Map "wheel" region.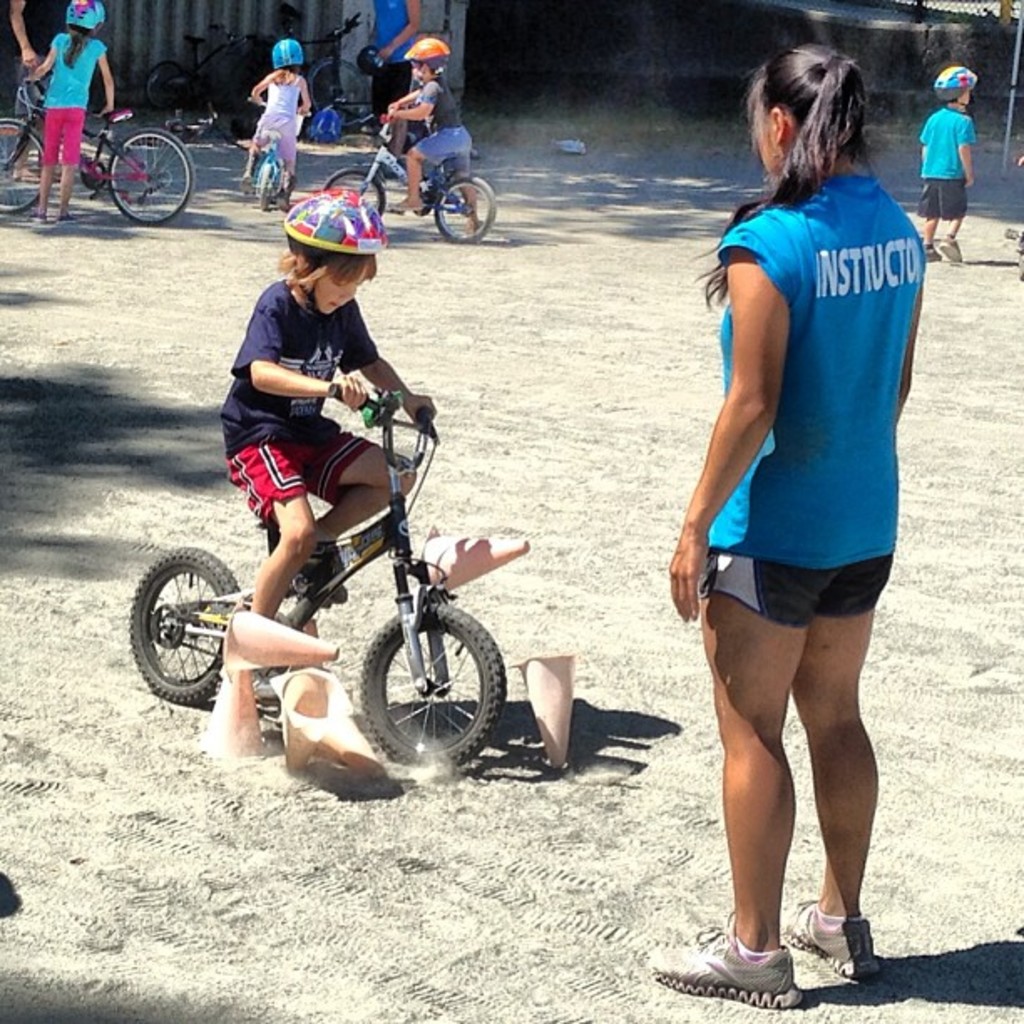
Mapped to x1=100 y1=131 x2=199 y2=221.
